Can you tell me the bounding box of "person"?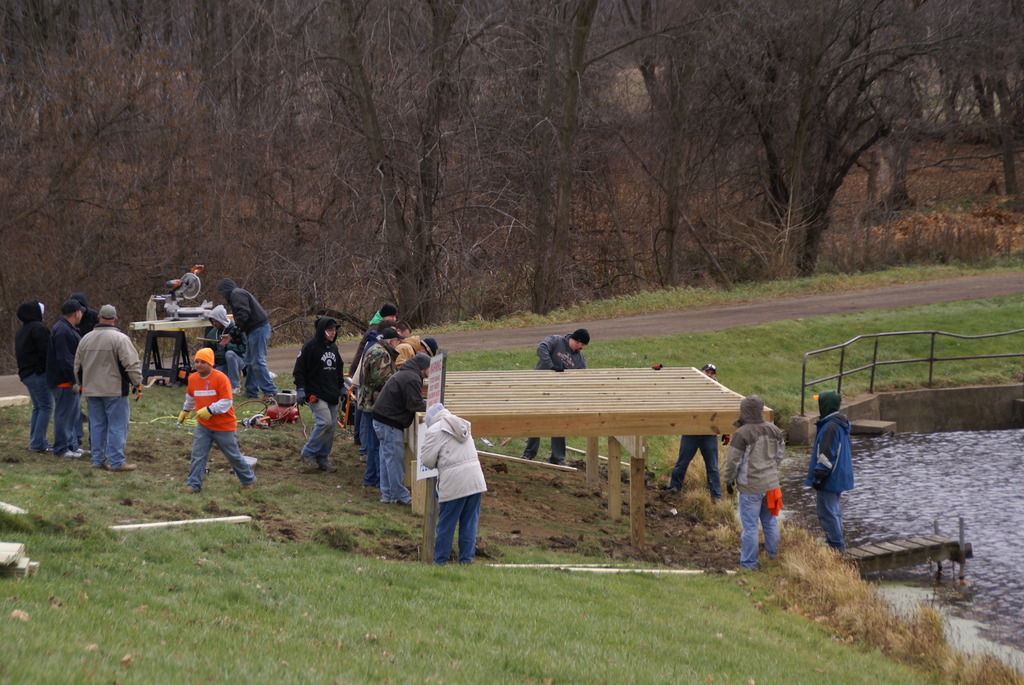
367,354,431,506.
